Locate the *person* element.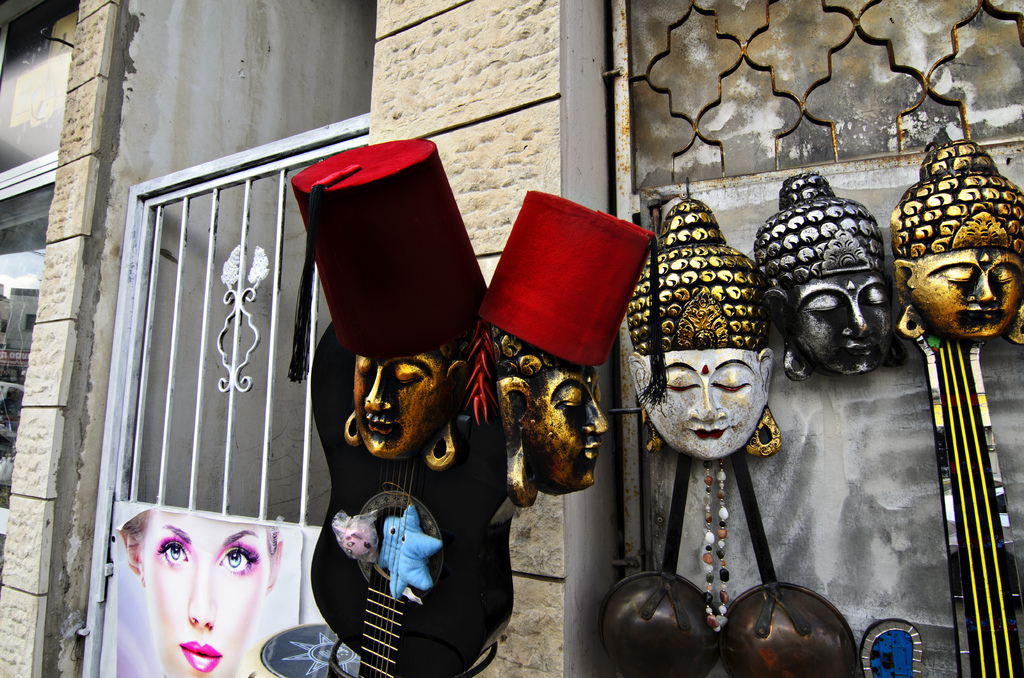
Element bbox: <region>891, 131, 1023, 351</region>.
